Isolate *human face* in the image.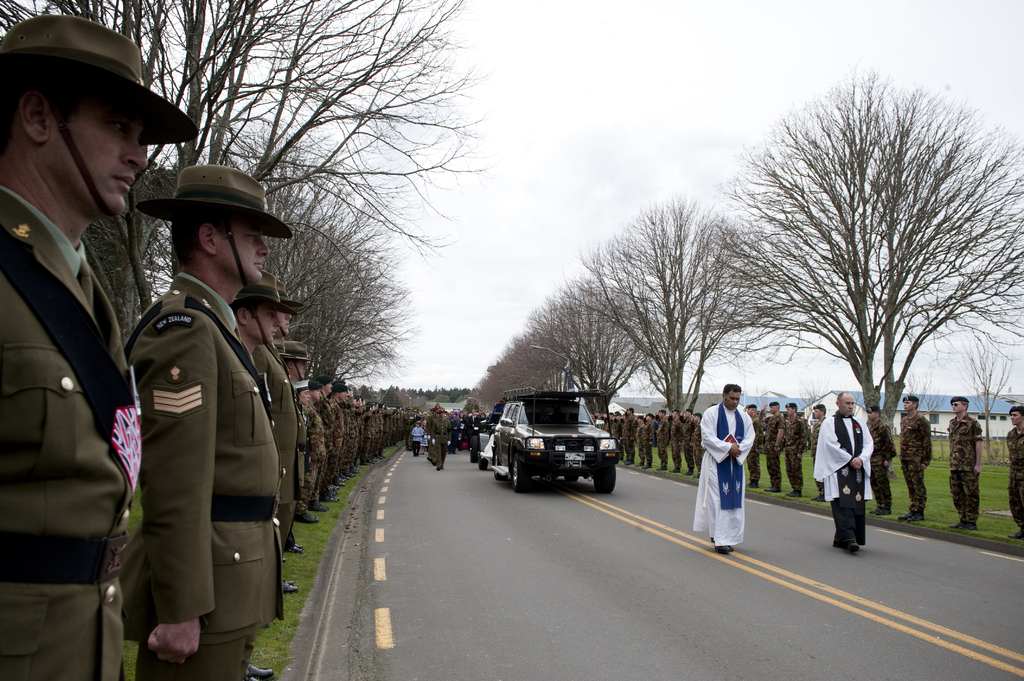
Isolated region: <bbox>216, 225, 270, 282</bbox>.
